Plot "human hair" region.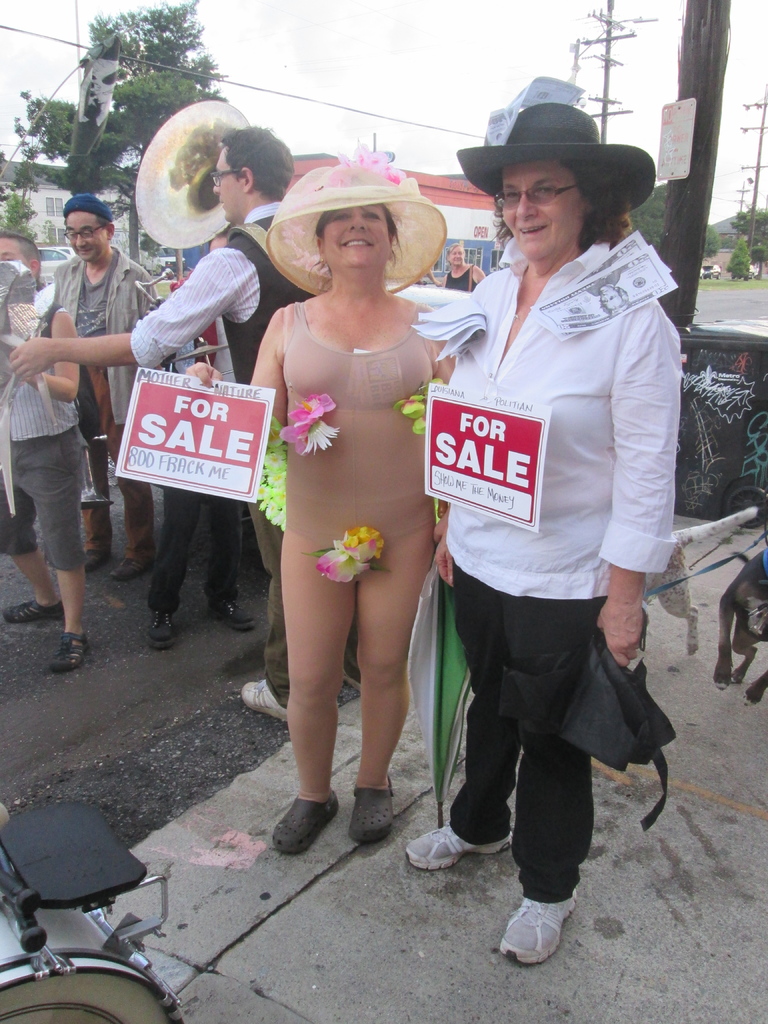
Plotted at box(598, 287, 630, 316).
